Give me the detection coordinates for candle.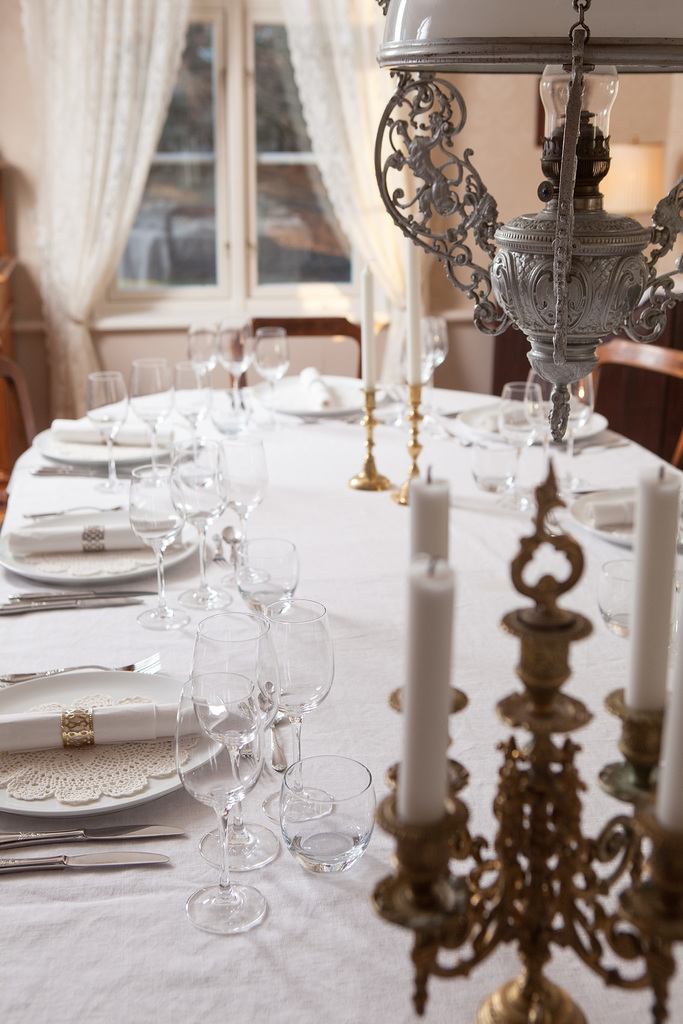
detection(408, 461, 448, 559).
